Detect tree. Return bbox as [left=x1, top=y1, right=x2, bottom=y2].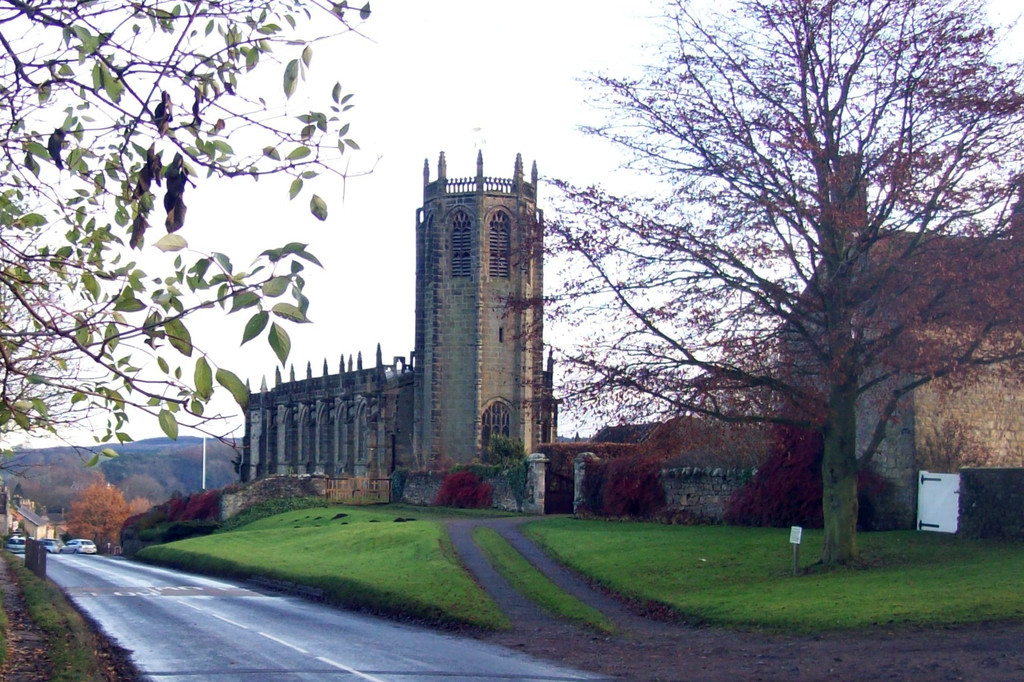
[left=636, top=10, right=976, bottom=620].
